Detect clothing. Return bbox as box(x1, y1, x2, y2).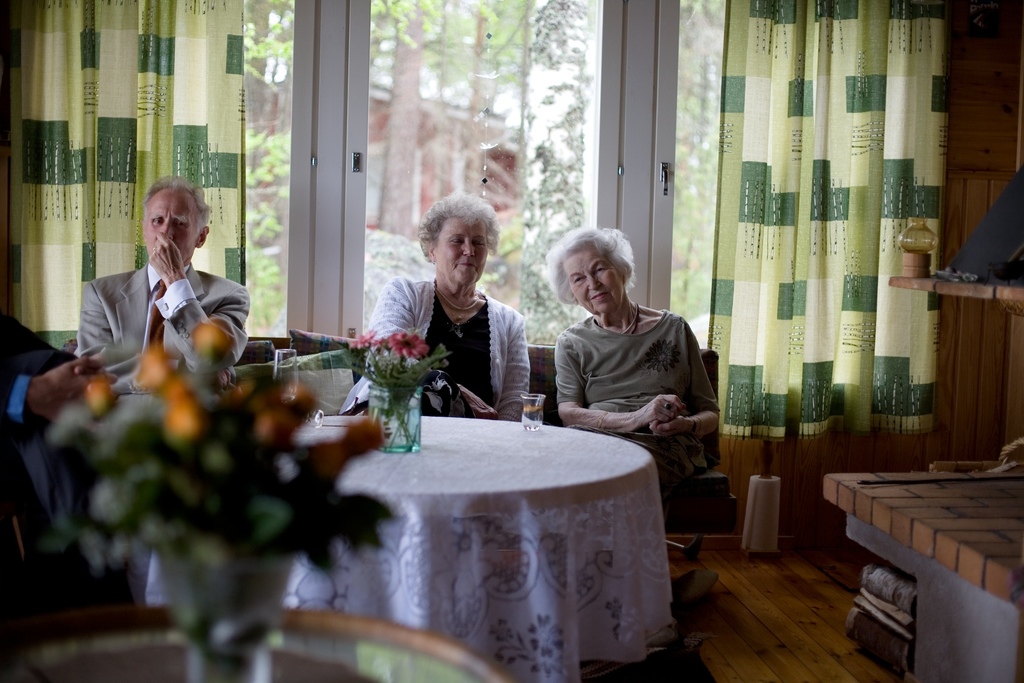
box(551, 299, 719, 480).
